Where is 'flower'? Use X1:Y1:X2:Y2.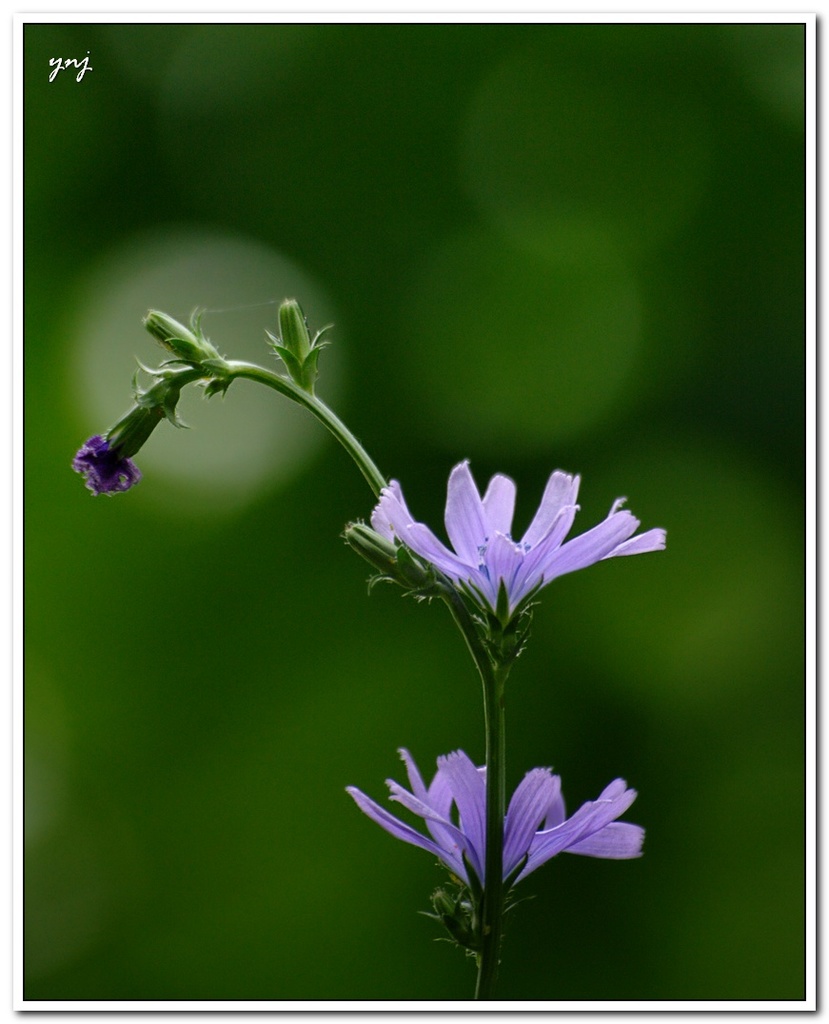
65:430:139:496.
